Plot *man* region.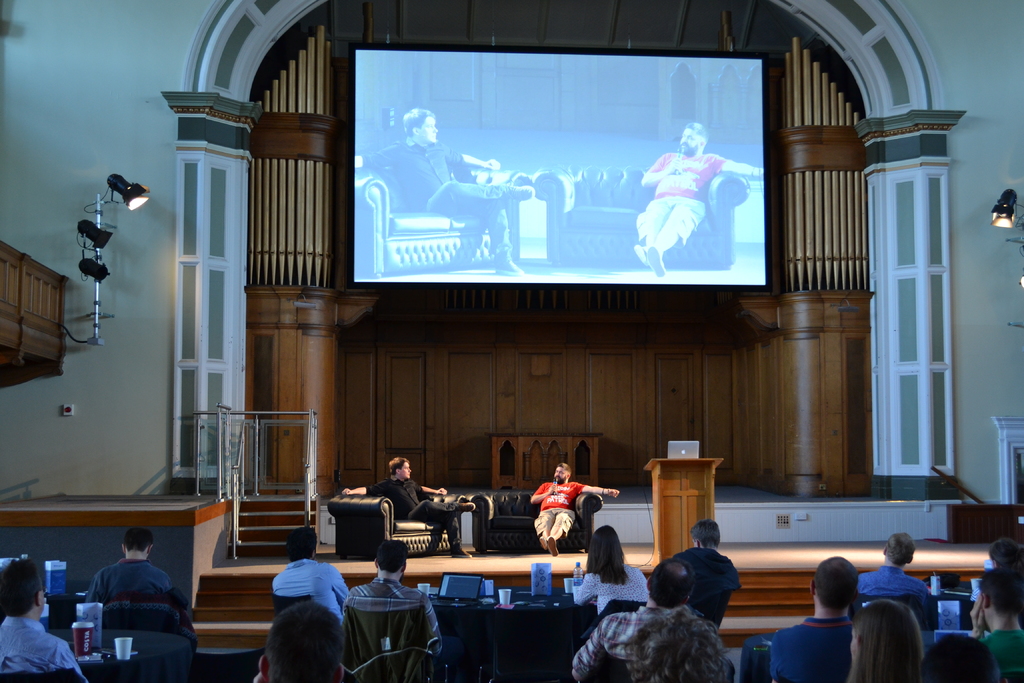
Plotted at (633, 122, 764, 276).
